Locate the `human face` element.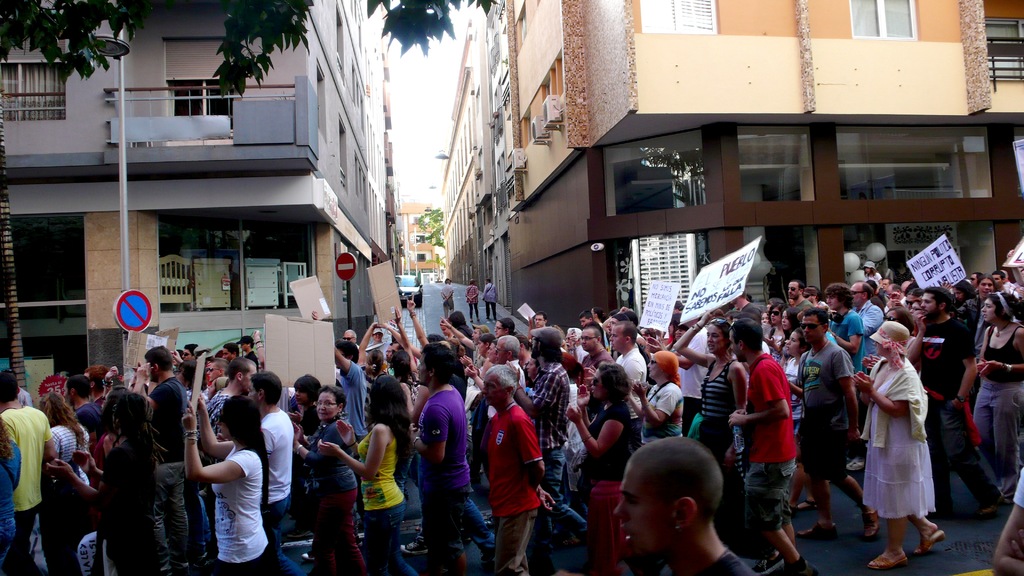
Element bbox: {"x1": 244, "y1": 366, "x2": 262, "y2": 390}.
